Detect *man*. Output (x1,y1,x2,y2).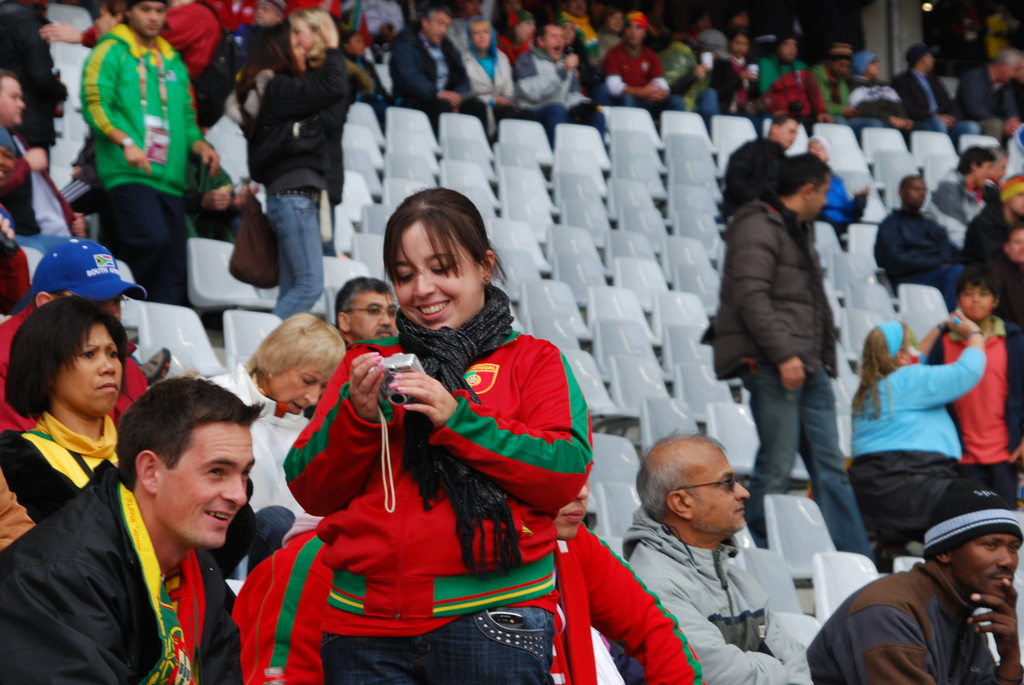
(952,47,1023,141).
